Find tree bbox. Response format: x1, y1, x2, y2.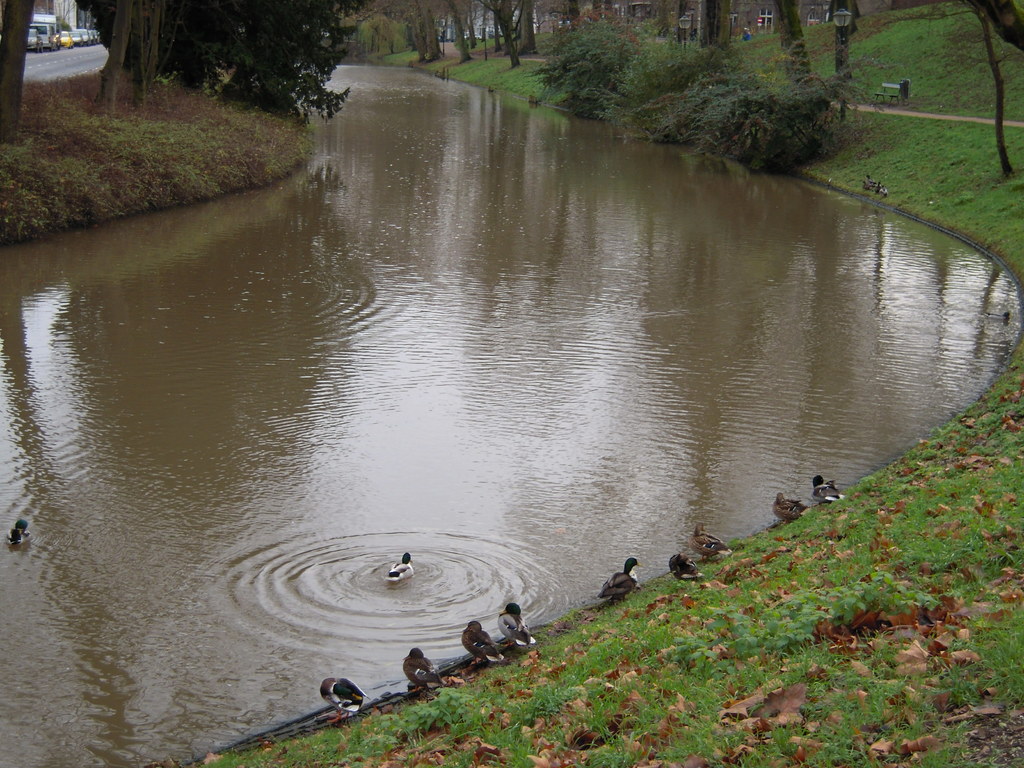
437, 0, 482, 63.
